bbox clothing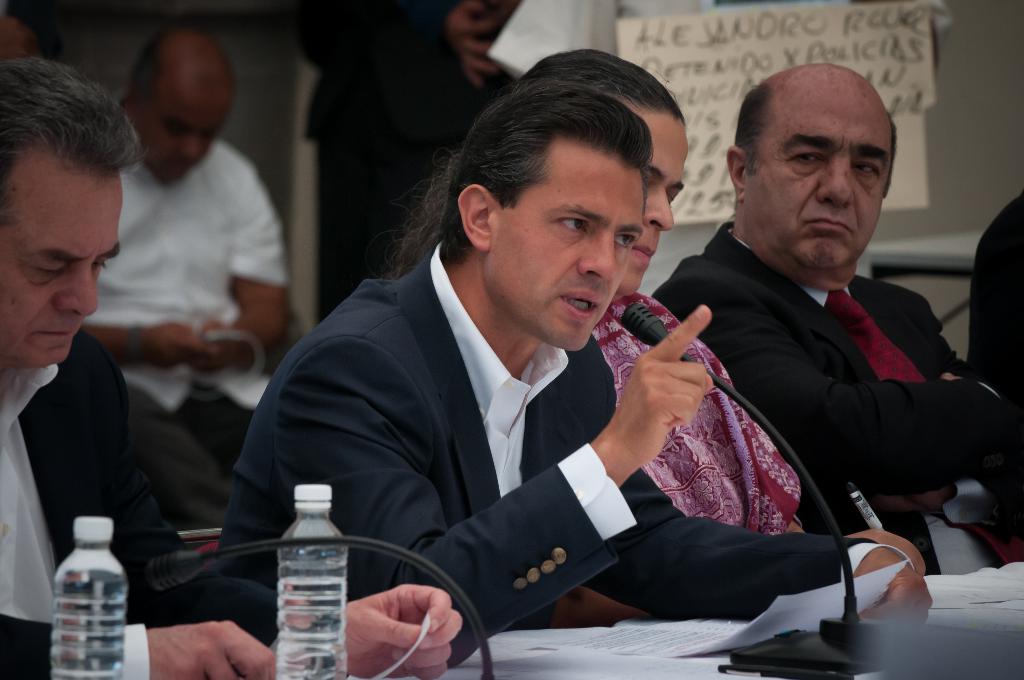
bbox=[648, 214, 1023, 576]
